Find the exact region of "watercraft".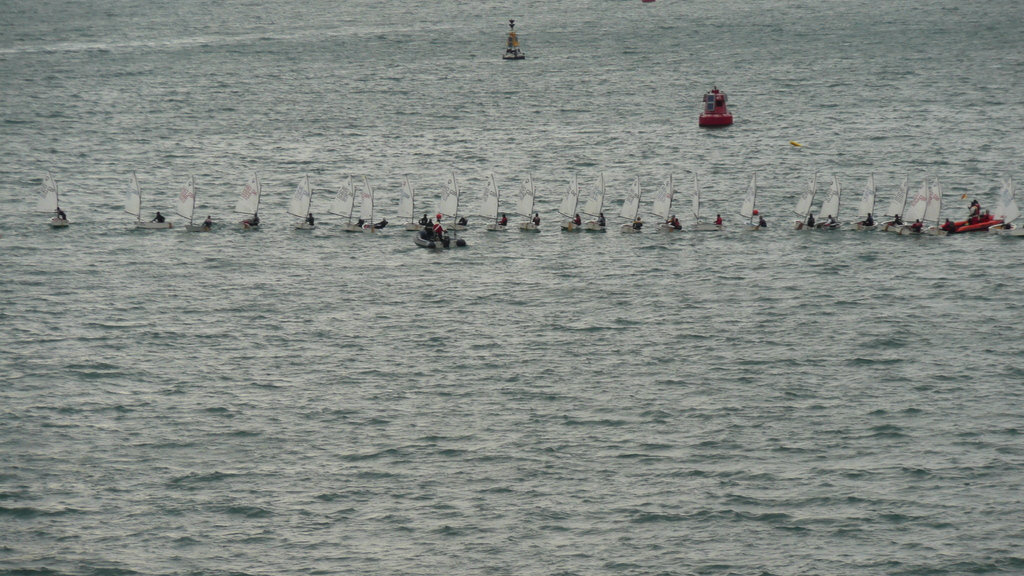
Exact region: [x1=131, y1=172, x2=179, y2=228].
